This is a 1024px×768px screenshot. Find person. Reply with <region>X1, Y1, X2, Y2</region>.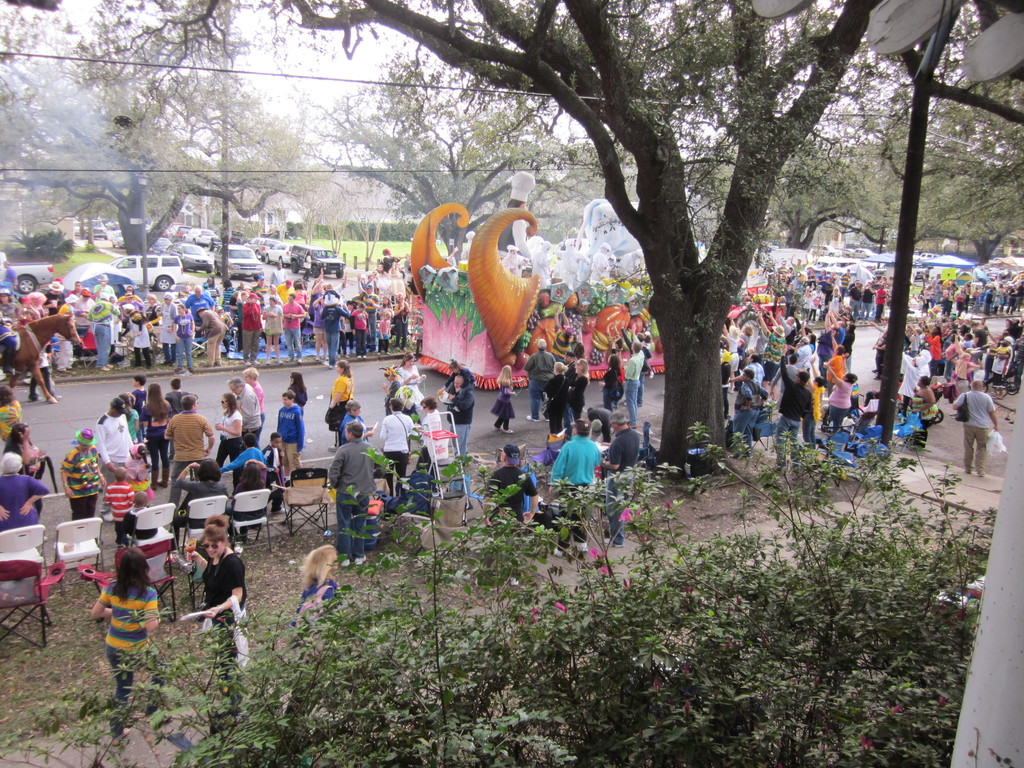
<region>599, 410, 641, 547</region>.
